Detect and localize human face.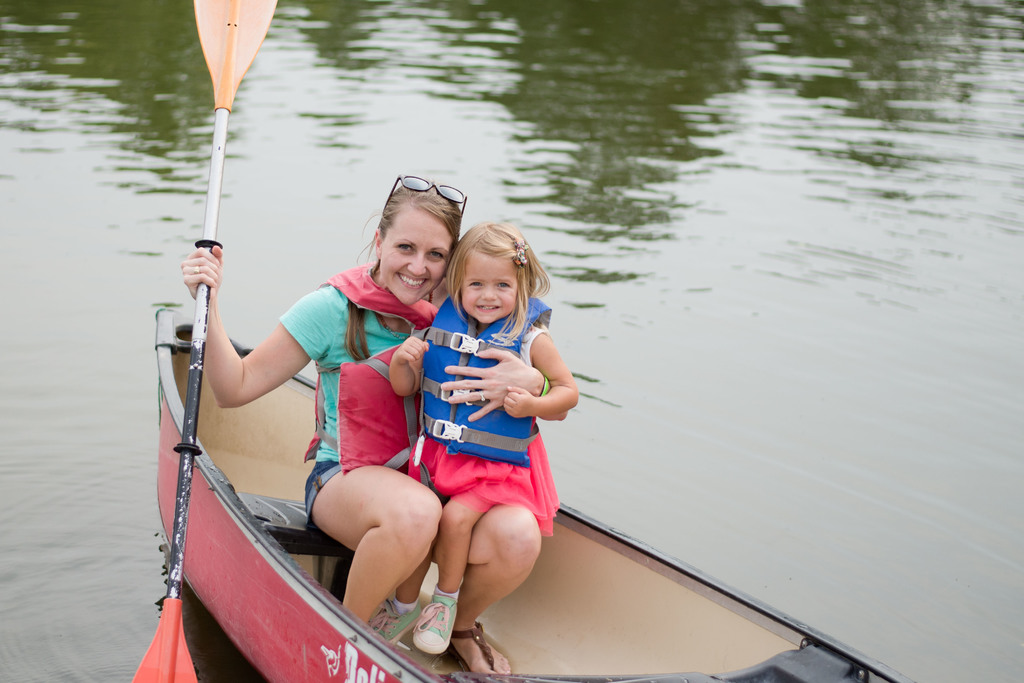
Localized at Rect(380, 217, 453, 302).
